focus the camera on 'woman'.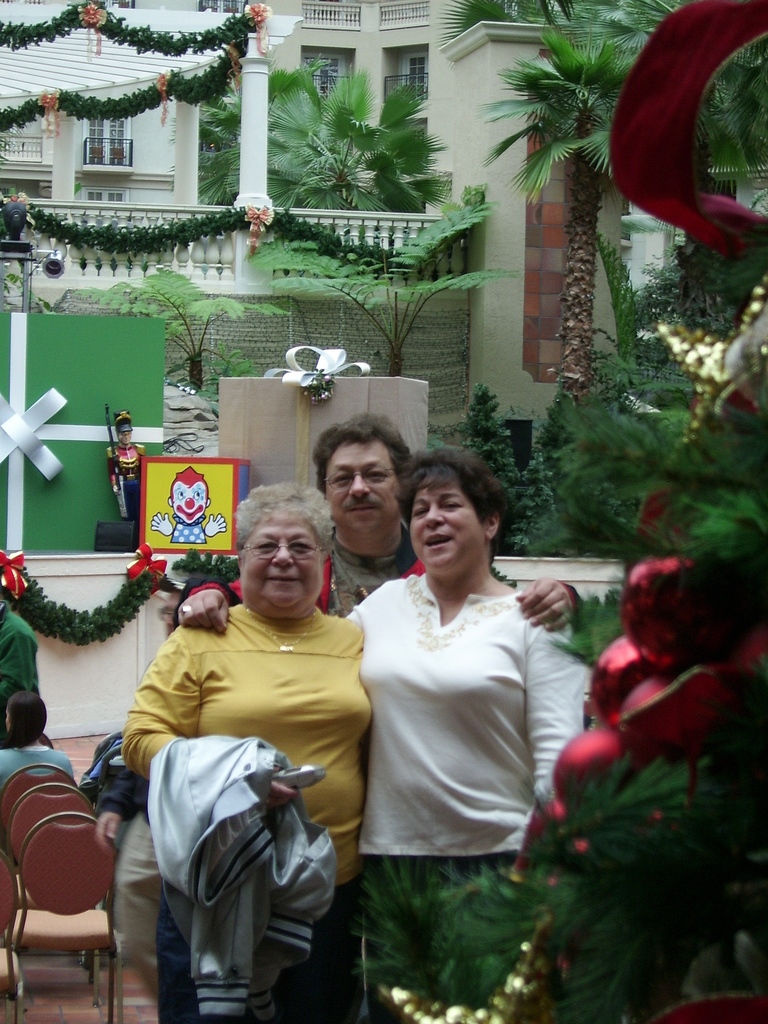
Focus region: <bbox>176, 437, 614, 1023</bbox>.
